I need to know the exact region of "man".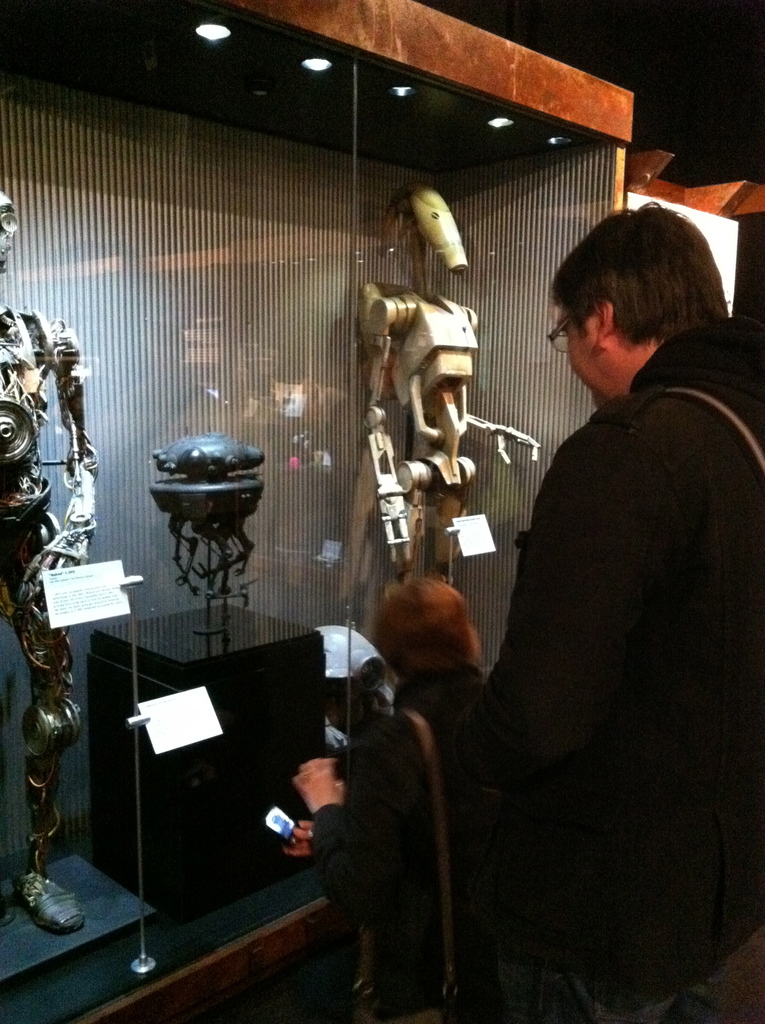
Region: (463,198,764,1023).
